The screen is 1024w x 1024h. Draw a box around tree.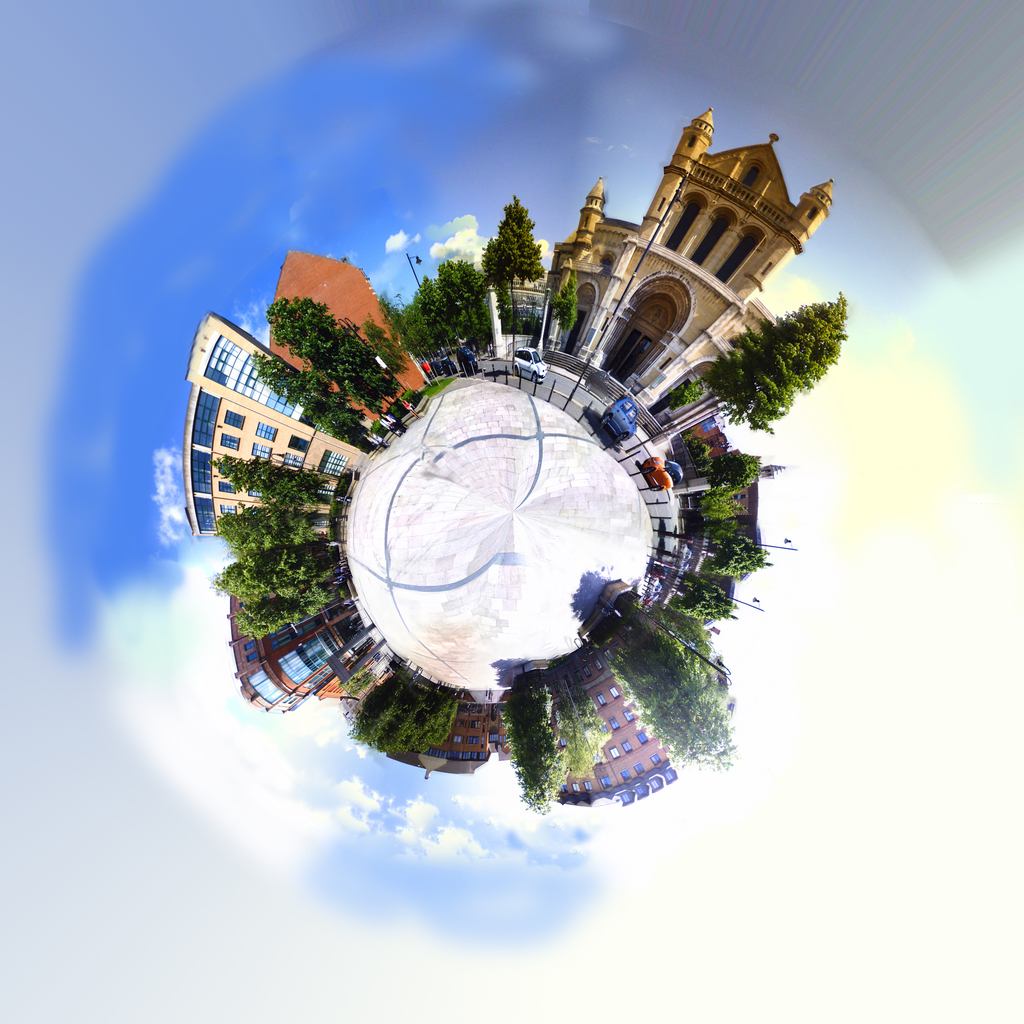
detection(263, 298, 408, 406).
